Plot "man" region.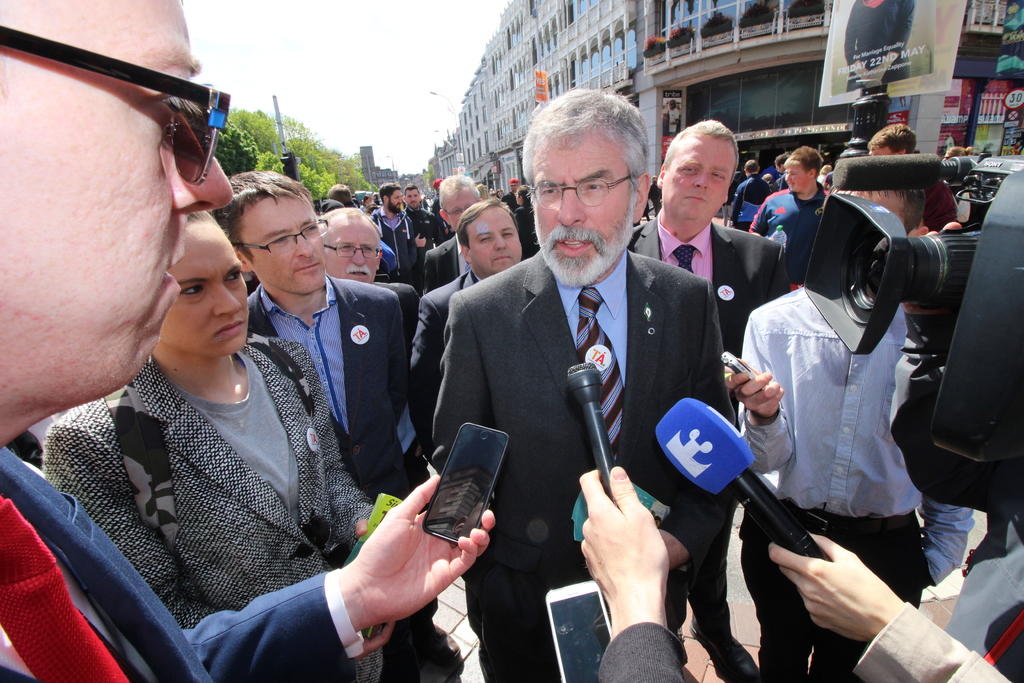
Plotted at <region>304, 195, 425, 336</region>.
